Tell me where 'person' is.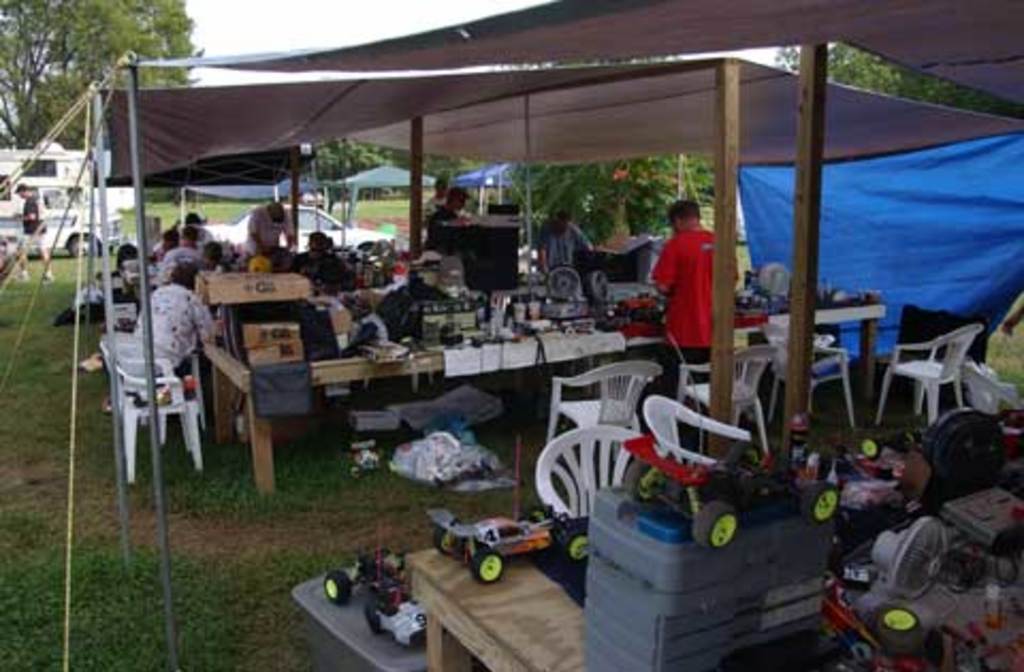
'person' is at BBox(531, 196, 595, 288).
